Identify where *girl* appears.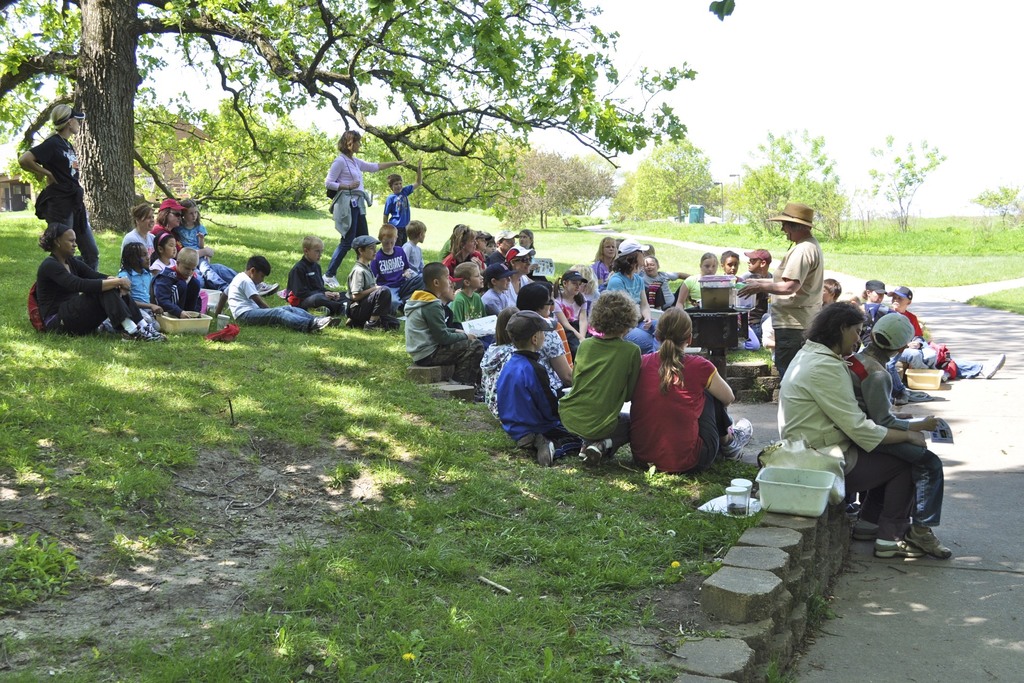
Appears at <region>153, 232, 179, 271</region>.
